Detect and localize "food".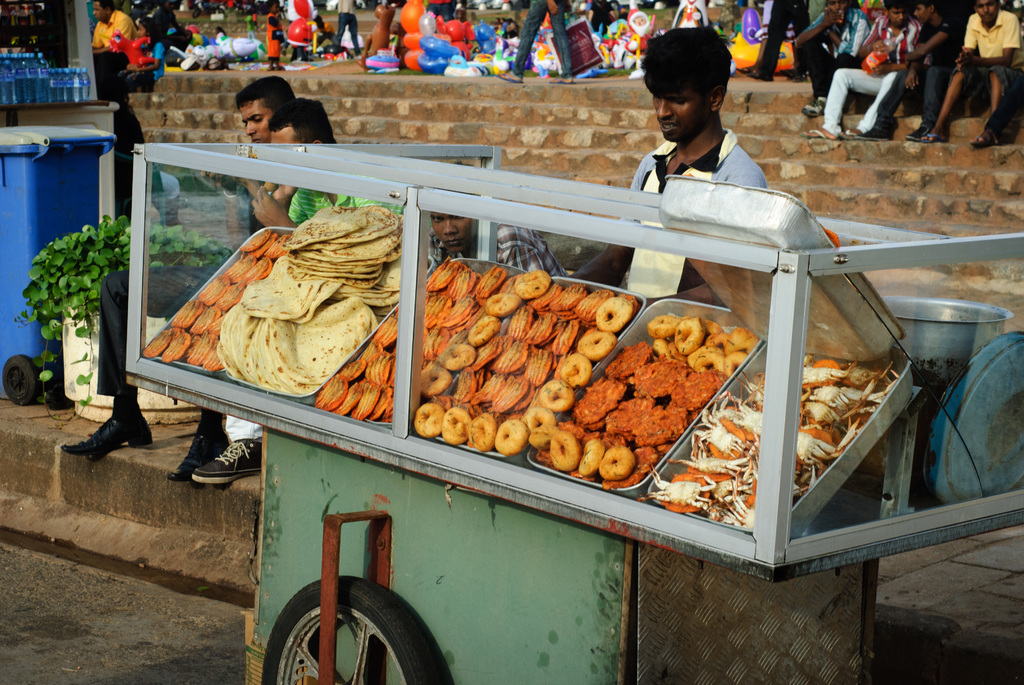
Localized at {"left": 471, "top": 337, "right": 502, "bottom": 367}.
